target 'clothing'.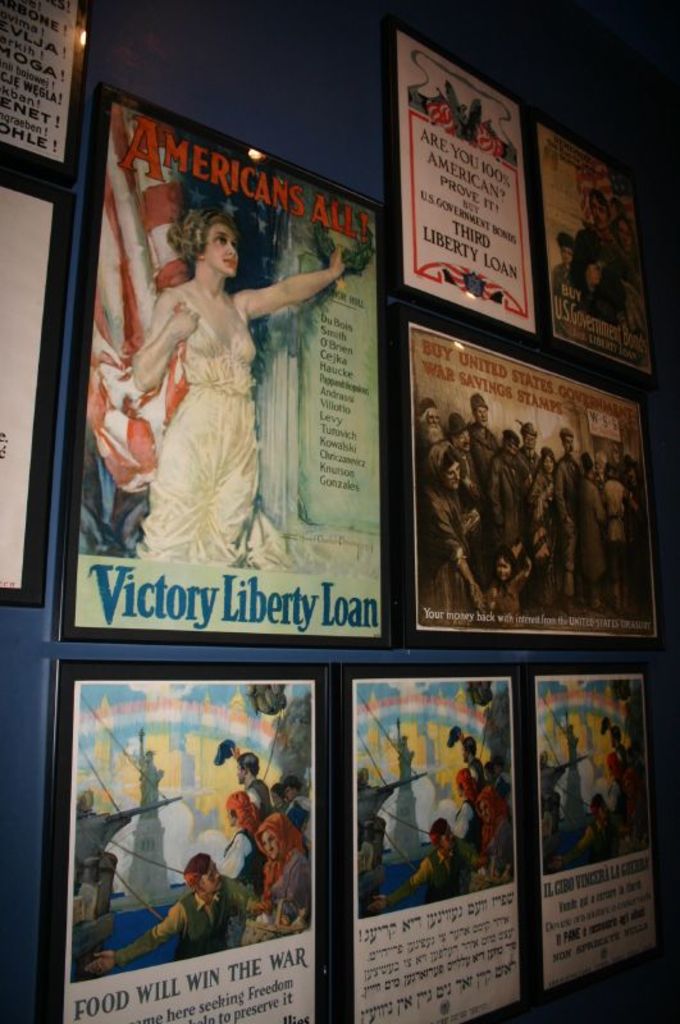
Target region: bbox=[551, 262, 570, 326].
